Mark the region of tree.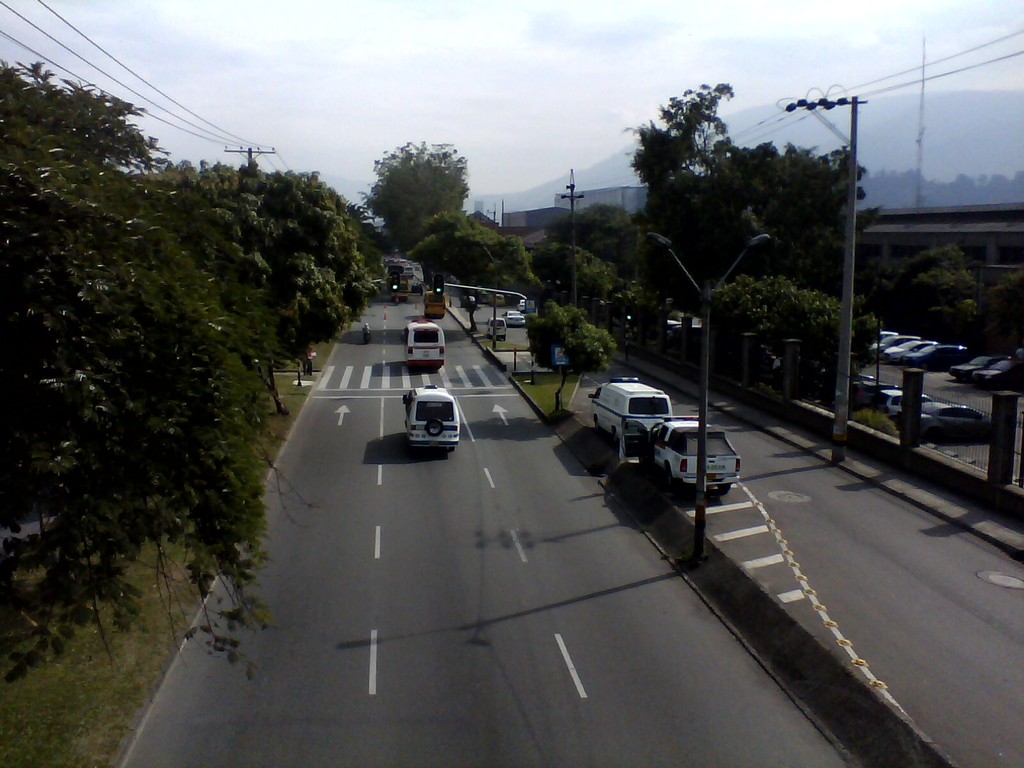
Region: <box>269,172,387,379</box>.
